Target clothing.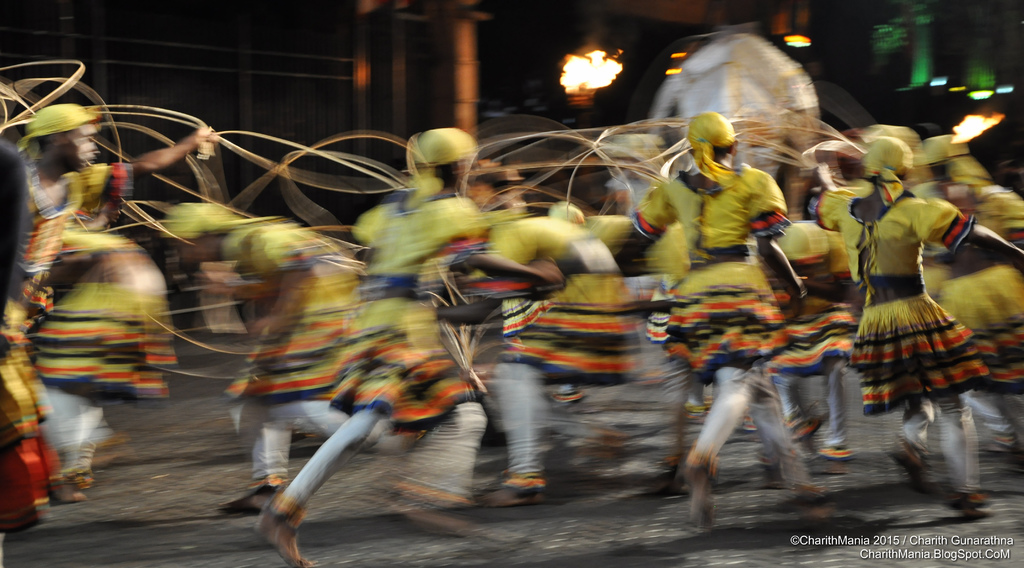
Target region: locate(234, 232, 376, 416).
